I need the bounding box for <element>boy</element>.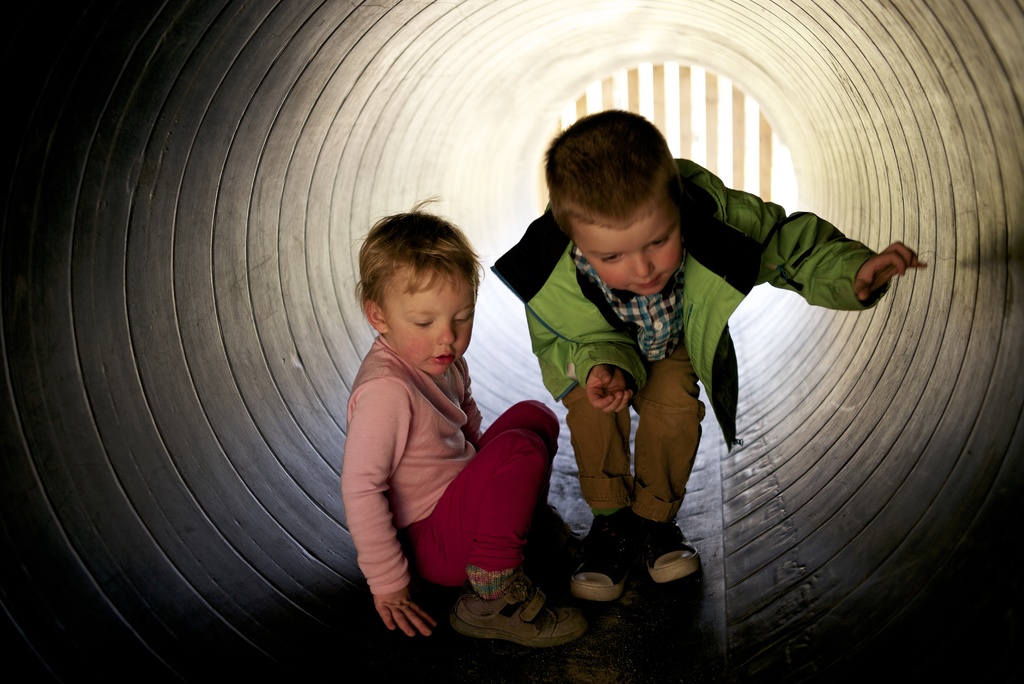
Here it is: Rect(486, 109, 925, 605).
